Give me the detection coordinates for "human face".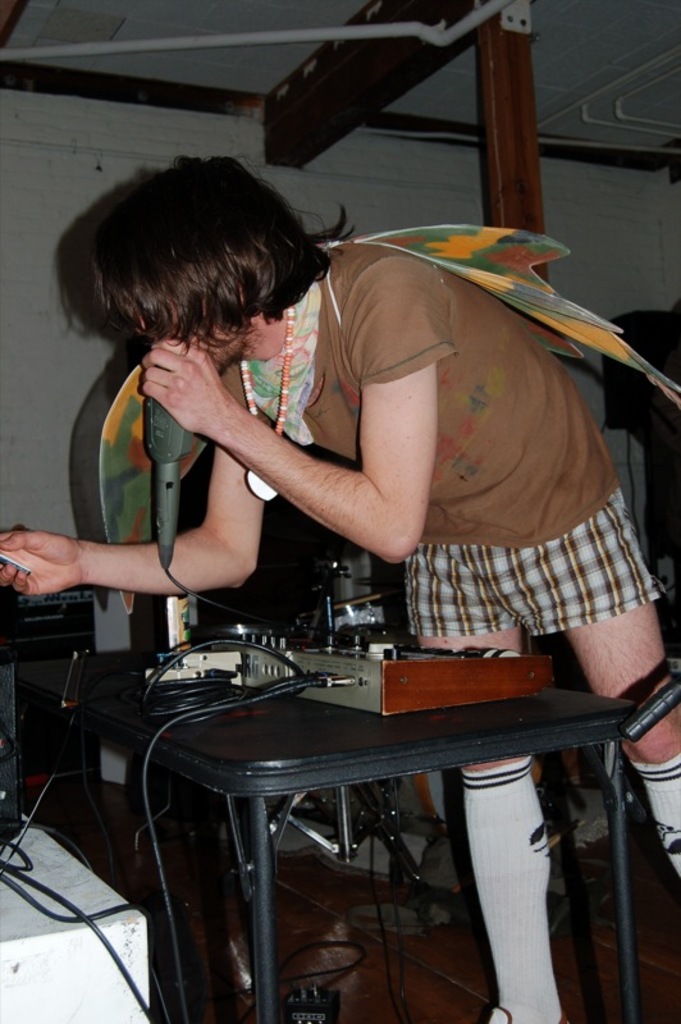
140:297:241:375.
